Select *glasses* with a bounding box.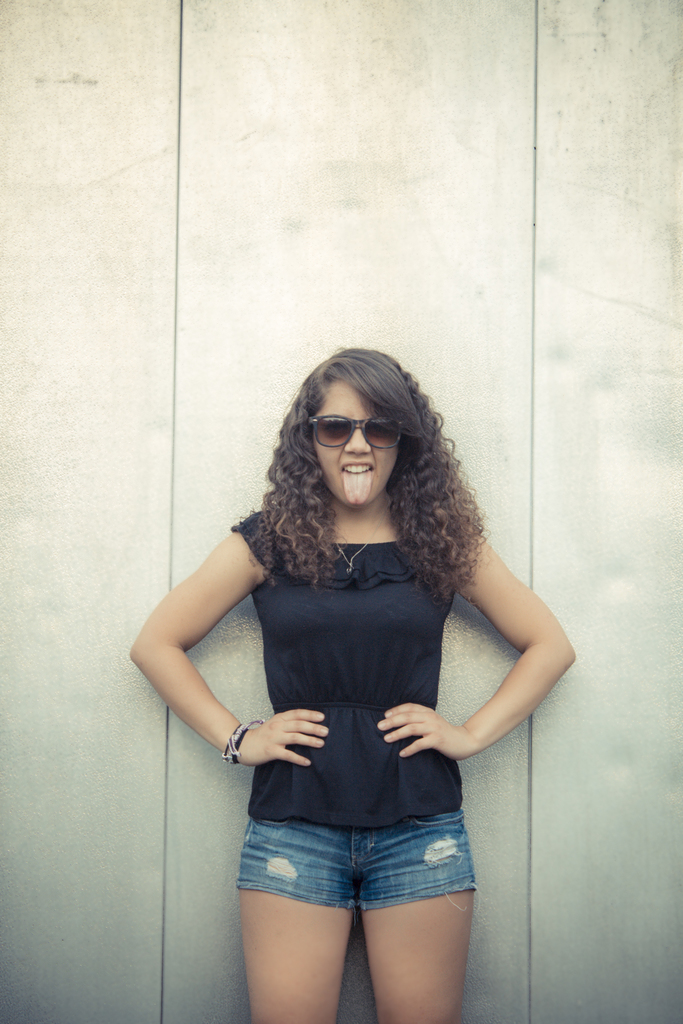
rect(301, 413, 404, 458).
